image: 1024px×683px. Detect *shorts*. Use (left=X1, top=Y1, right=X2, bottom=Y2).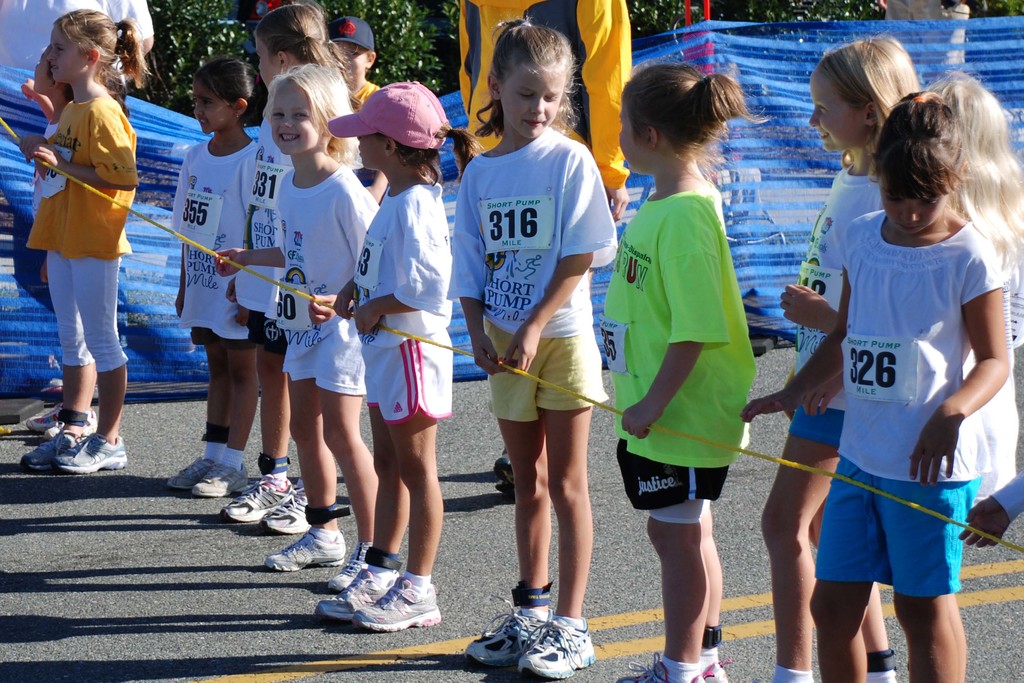
(left=618, top=442, right=725, bottom=509).
